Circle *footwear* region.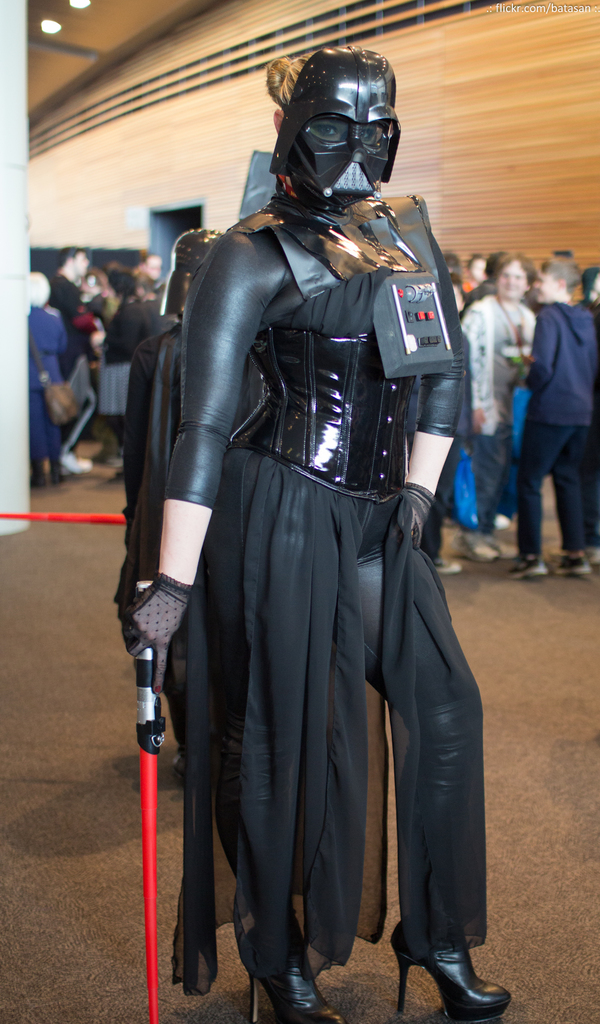
Region: bbox=[434, 554, 462, 574].
